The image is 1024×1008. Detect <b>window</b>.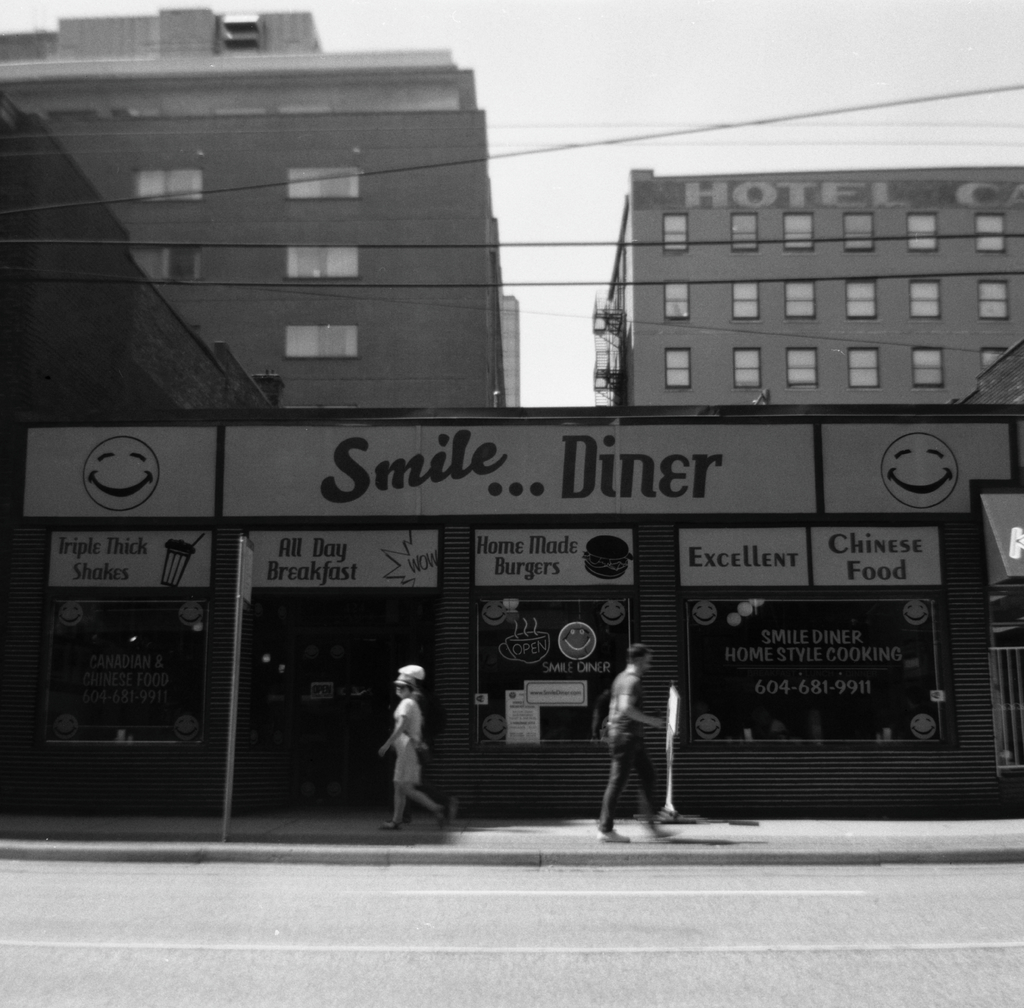
Detection: <box>731,343,762,391</box>.
